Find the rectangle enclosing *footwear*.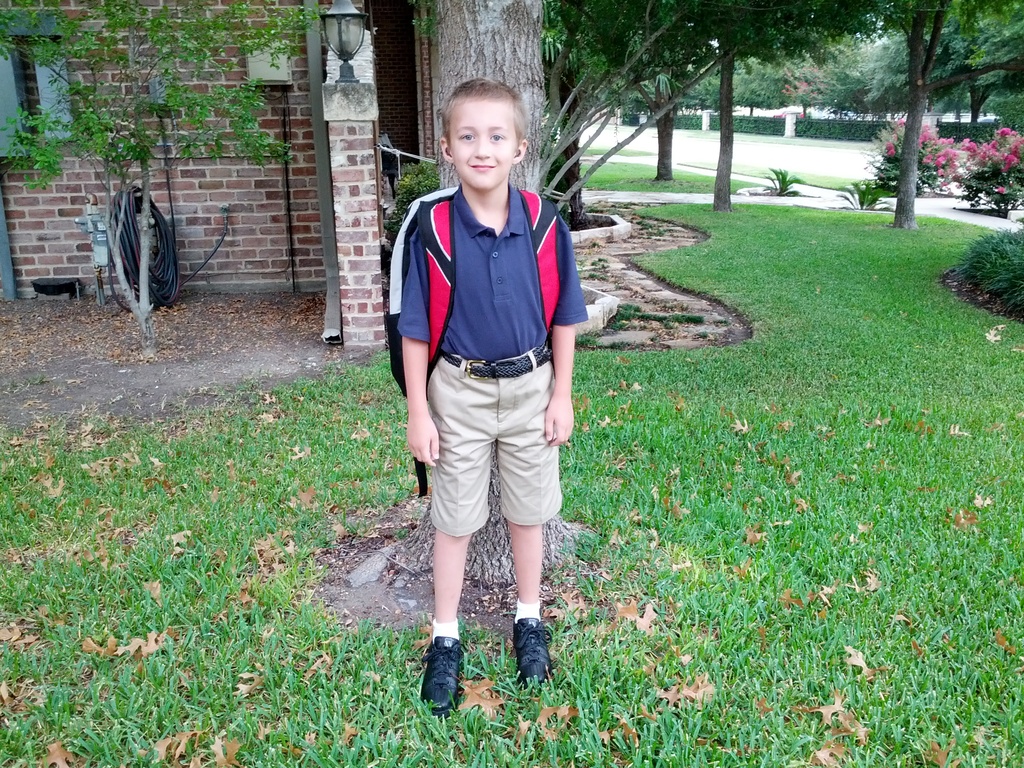
l=509, t=625, r=551, b=684.
